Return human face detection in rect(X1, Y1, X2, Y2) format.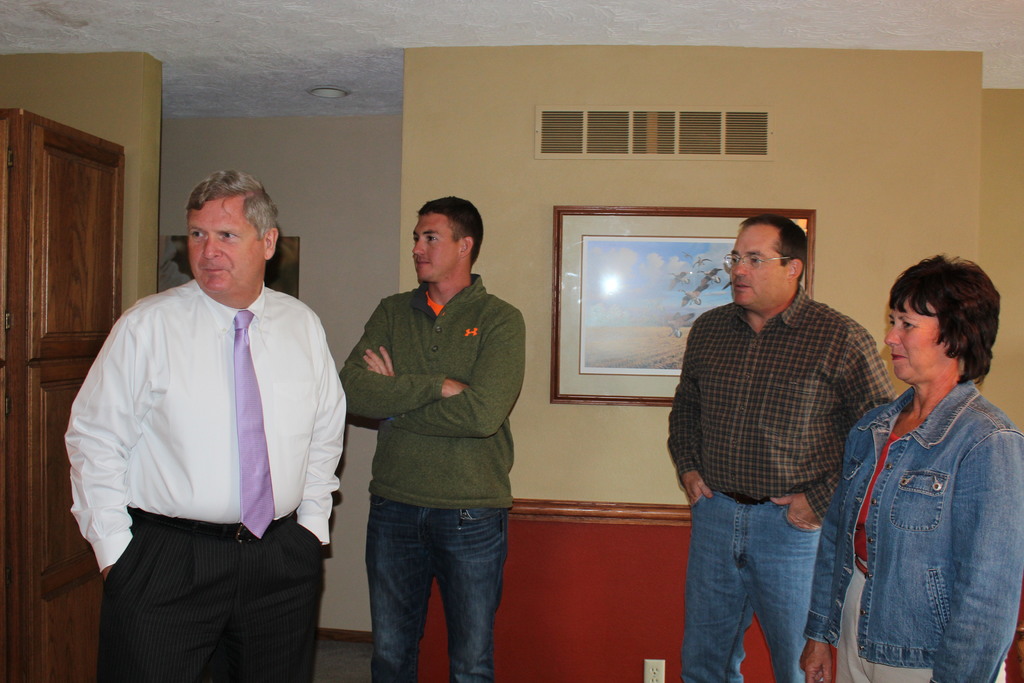
rect(186, 191, 265, 293).
